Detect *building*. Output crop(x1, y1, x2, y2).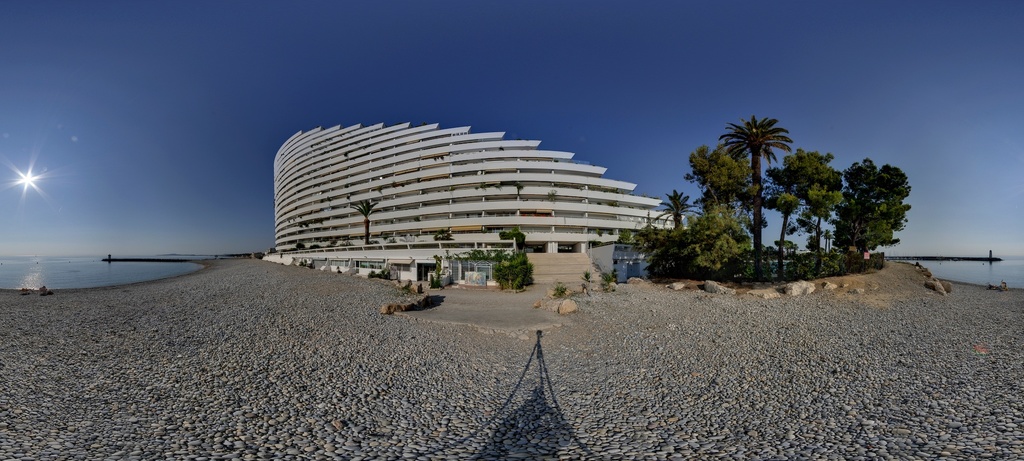
crop(261, 120, 693, 284).
